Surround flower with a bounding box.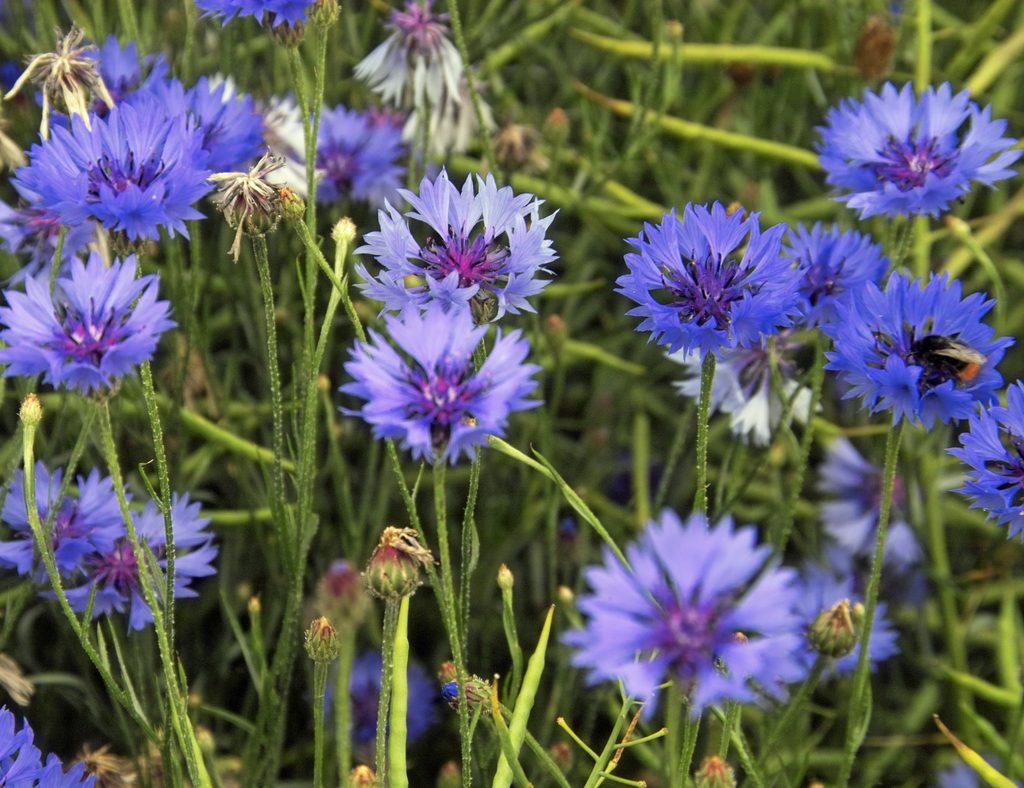
locate(811, 434, 930, 572).
